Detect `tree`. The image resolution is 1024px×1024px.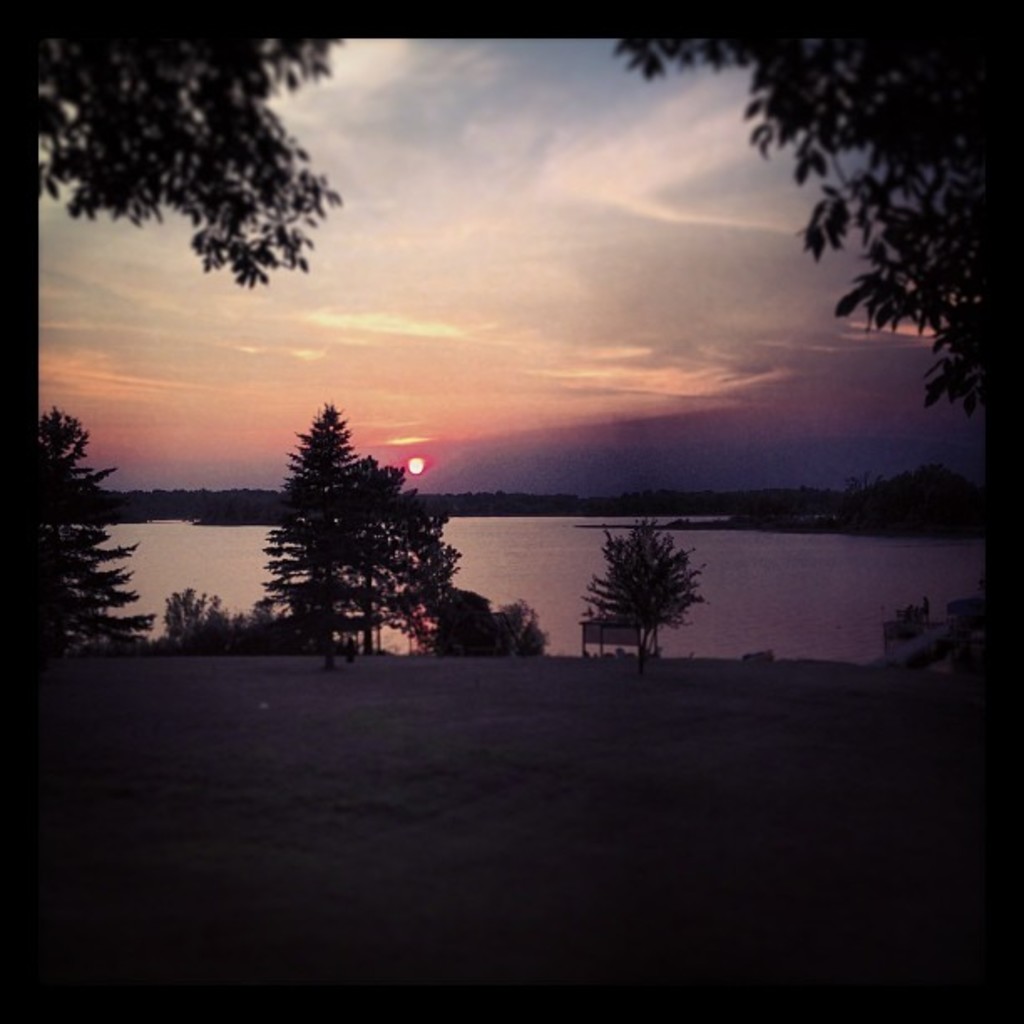
x1=42, y1=35, x2=351, y2=279.
